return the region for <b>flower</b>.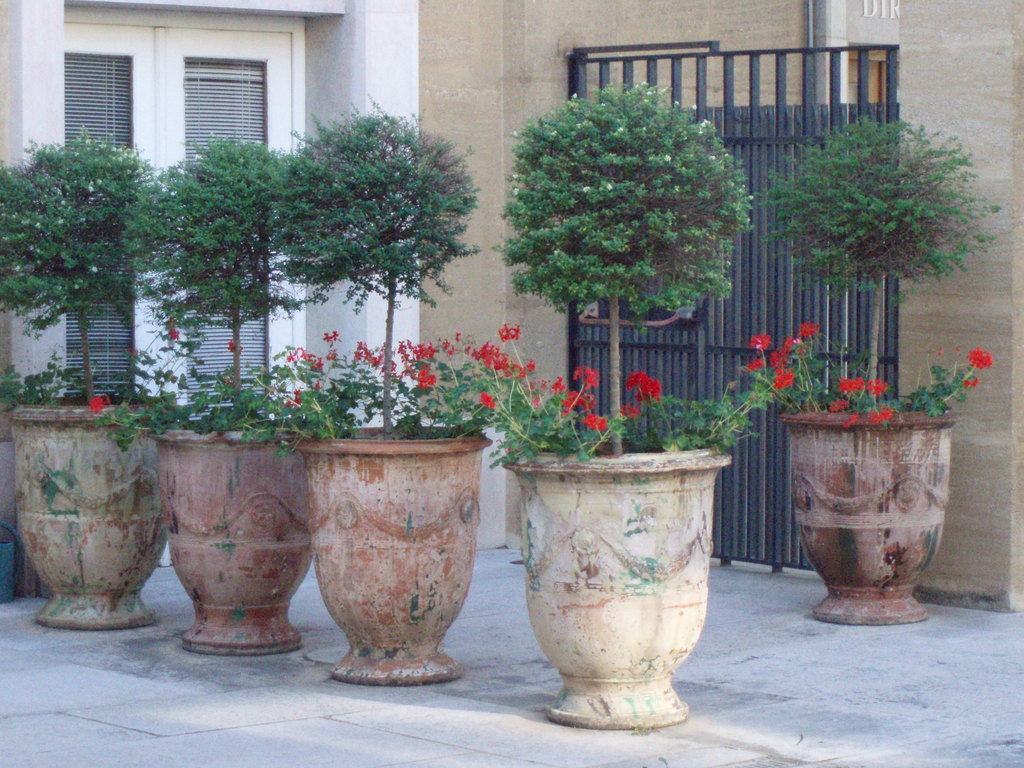
left=750, top=333, right=765, bottom=355.
